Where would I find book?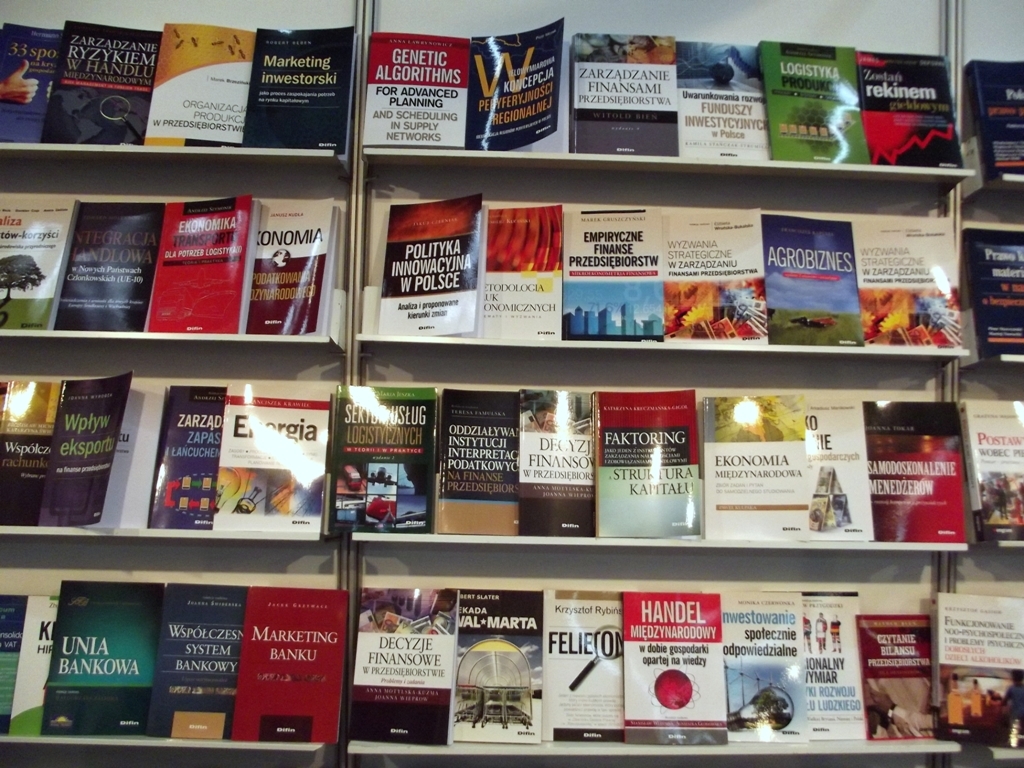
At left=856, top=45, right=964, bottom=167.
